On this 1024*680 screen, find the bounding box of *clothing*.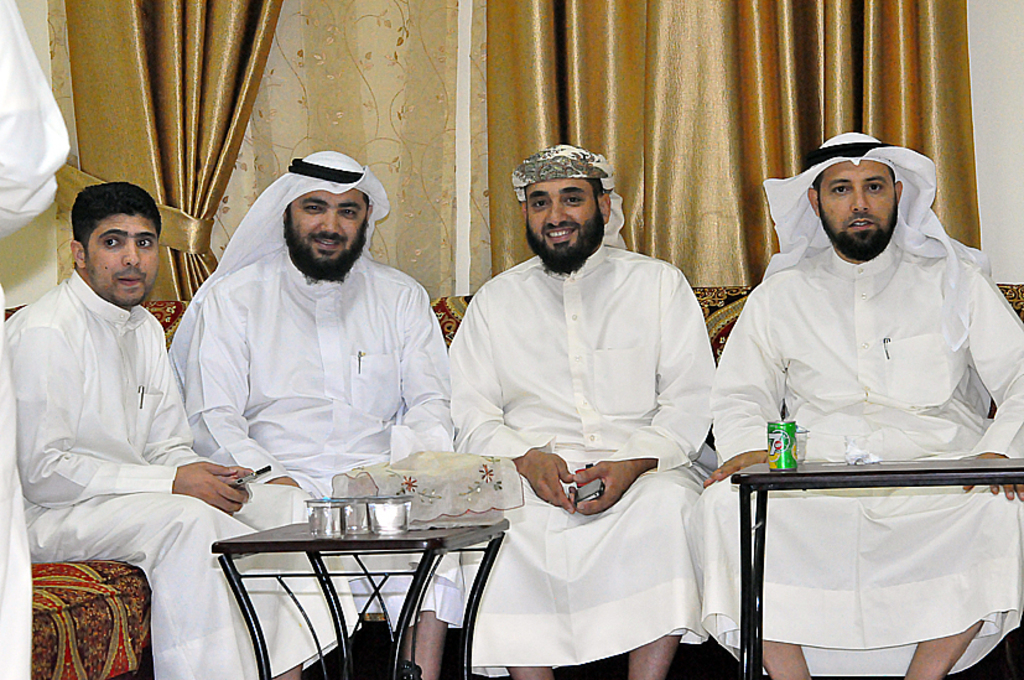
Bounding box: (x1=16, y1=275, x2=371, y2=679).
